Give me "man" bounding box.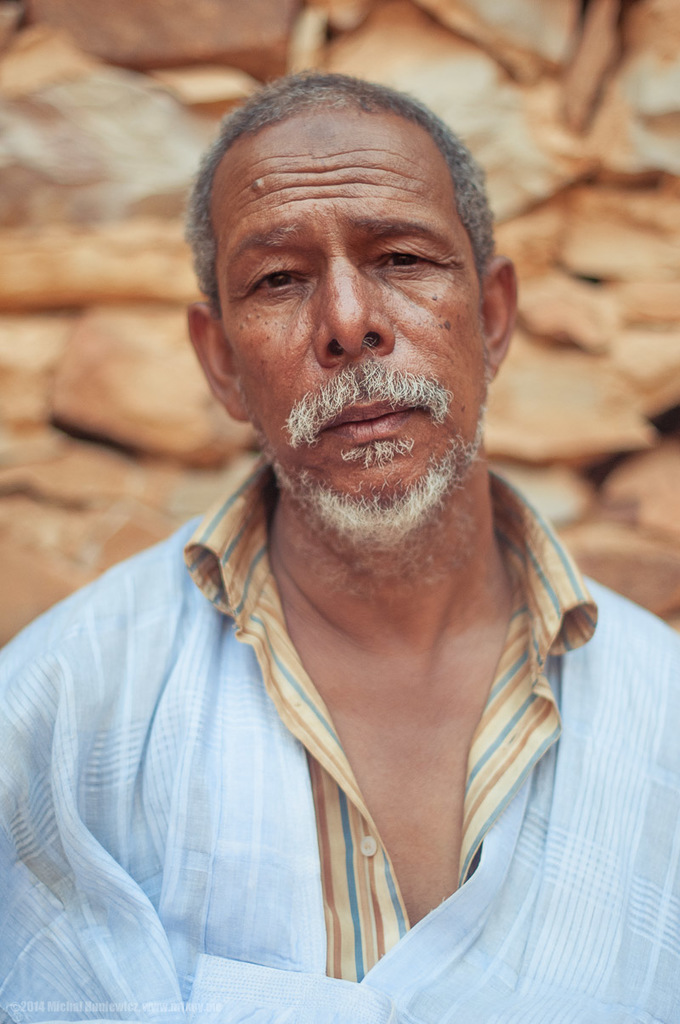
rect(0, 69, 679, 1023).
